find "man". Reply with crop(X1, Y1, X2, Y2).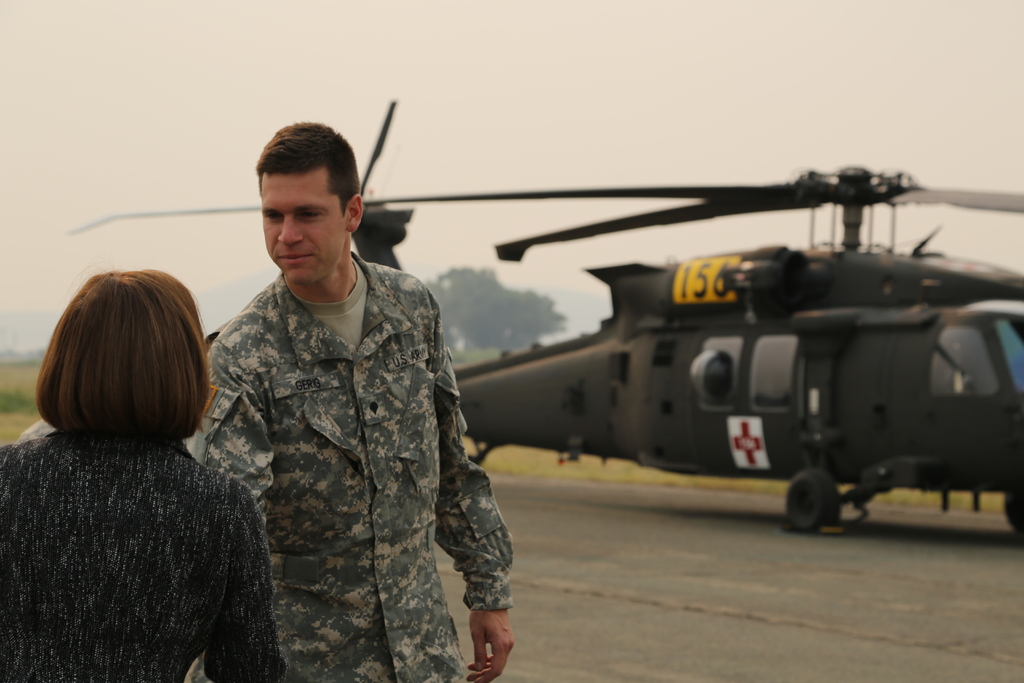
crop(176, 117, 513, 680).
